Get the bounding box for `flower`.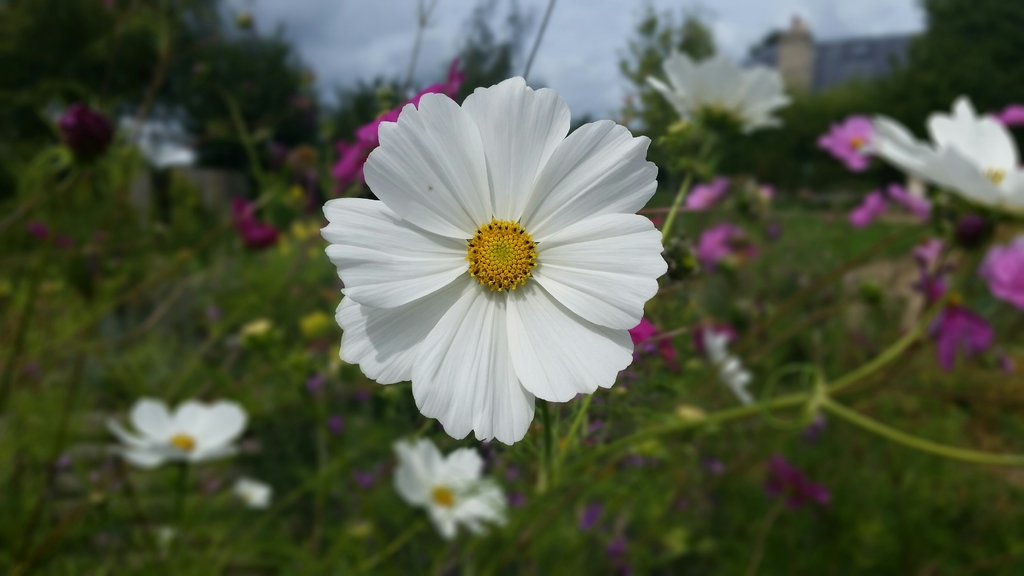
(left=972, top=229, right=1023, bottom=314).
